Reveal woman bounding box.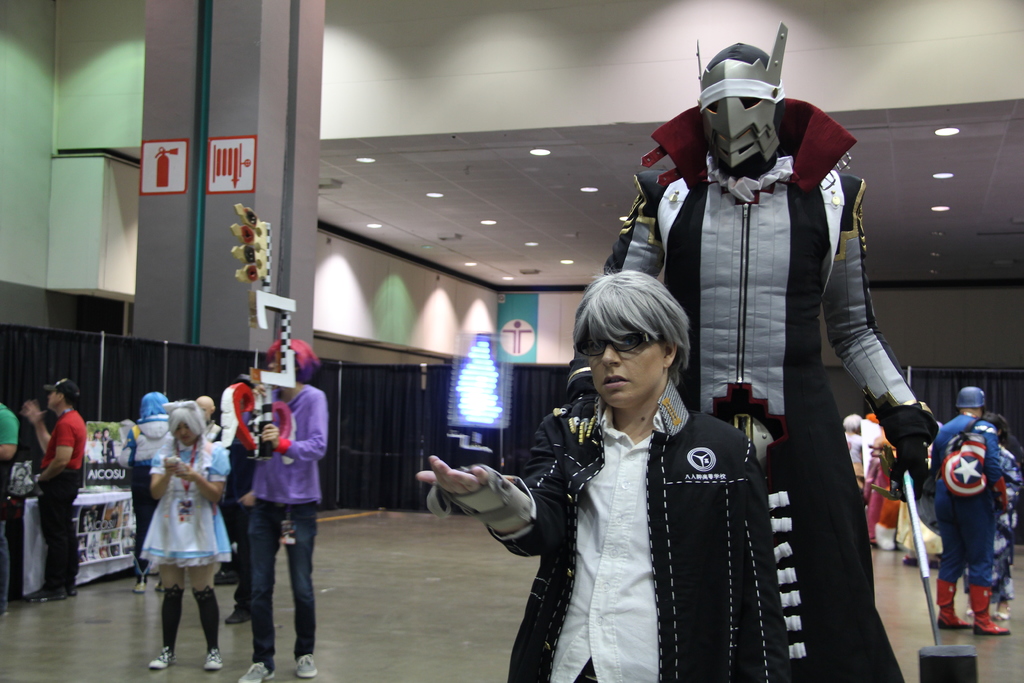
Revealed: [125, 399, 221, 656].
